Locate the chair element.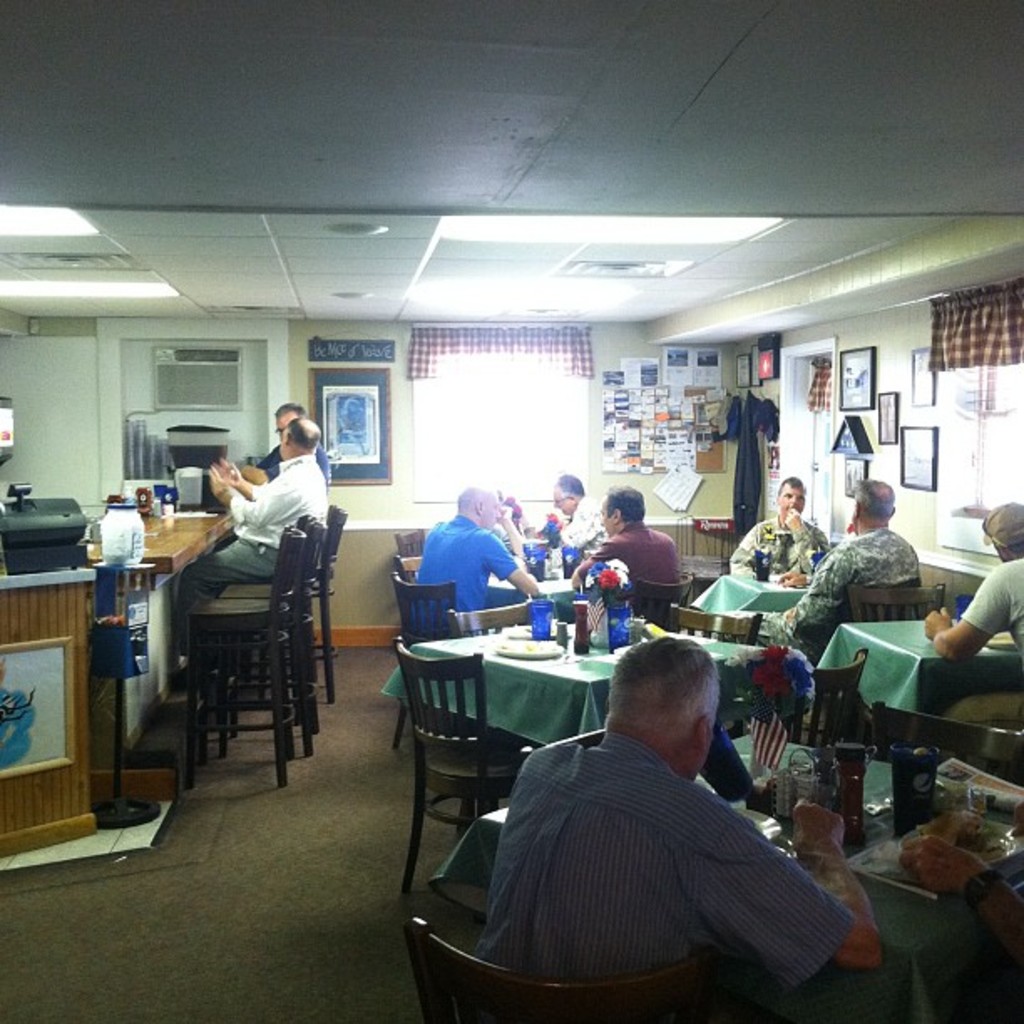
Element bbox: x1=447 y1=601 x2=537 y2=637.
